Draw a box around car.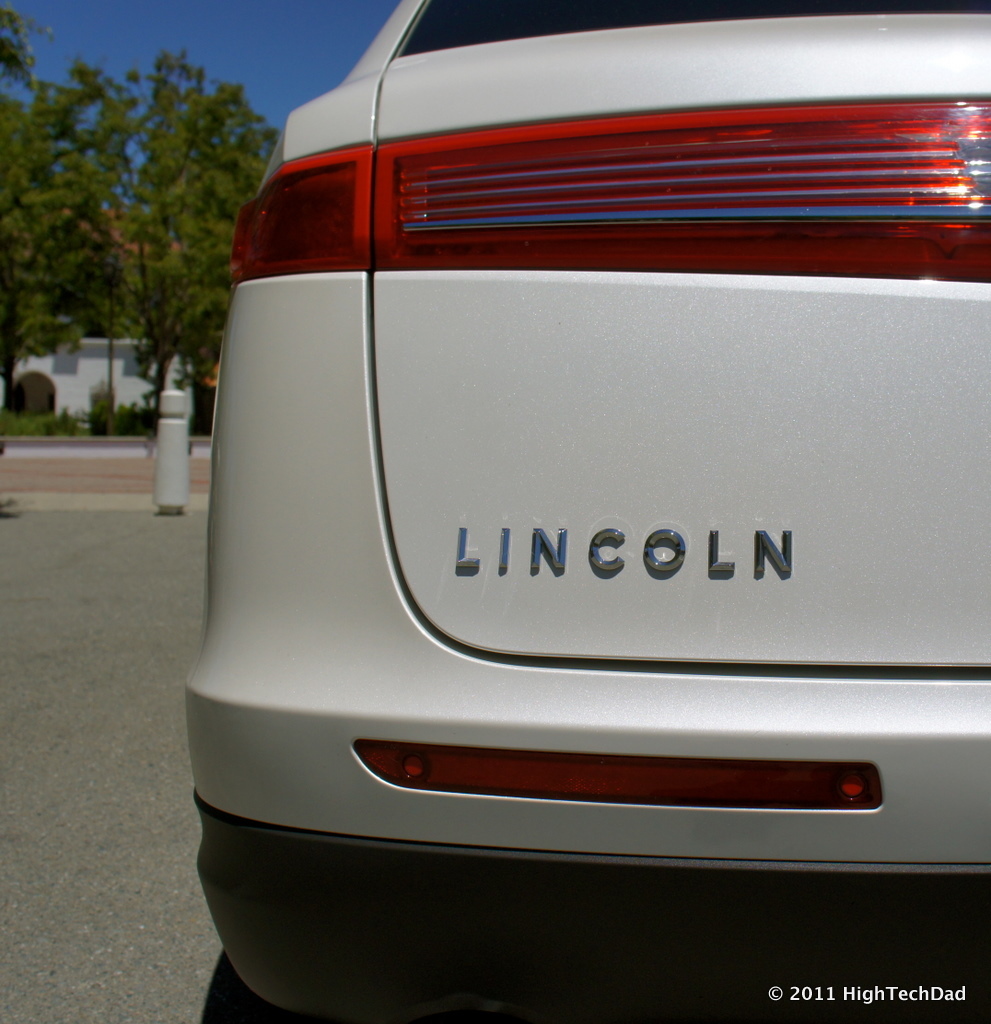
185 0 990 1023.
